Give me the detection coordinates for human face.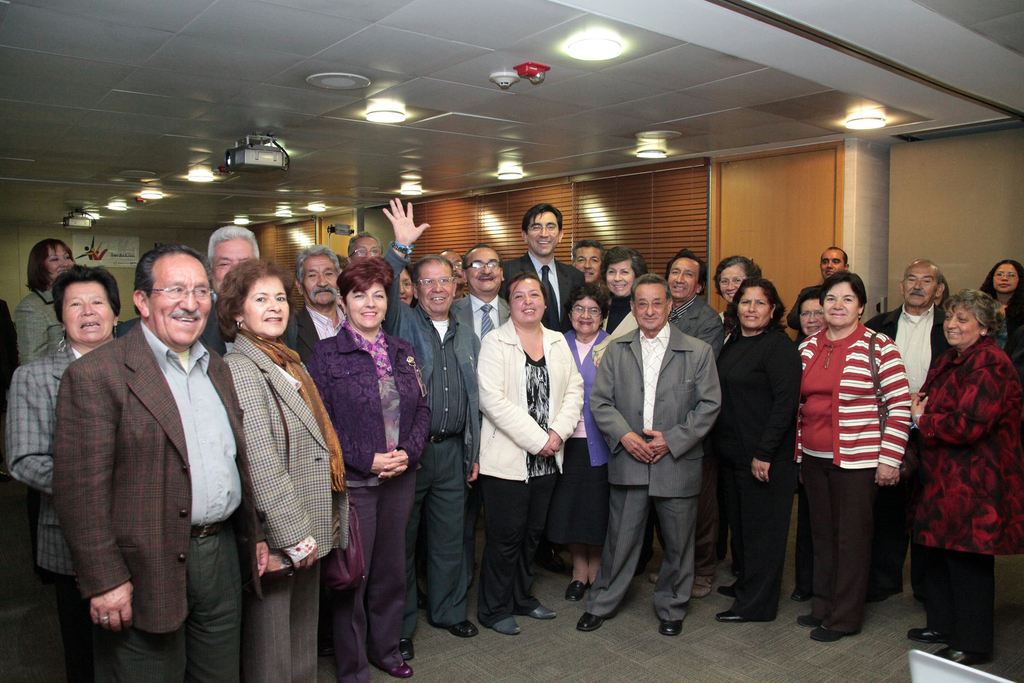
bbox=(797, 293, 827, 333).
